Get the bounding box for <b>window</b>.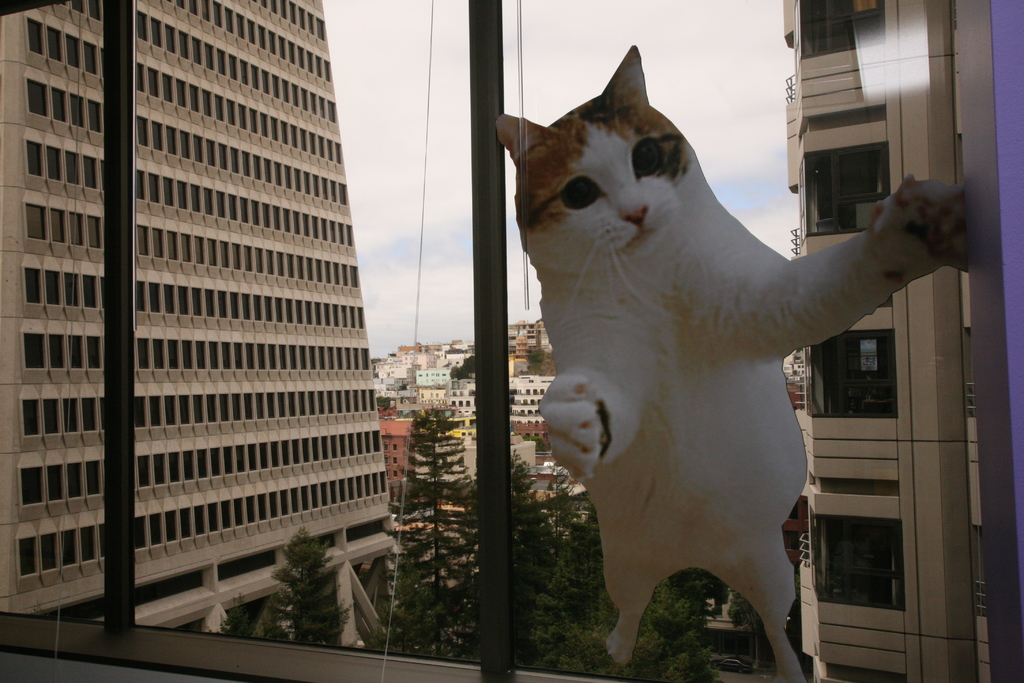
1 0 1023 682.
